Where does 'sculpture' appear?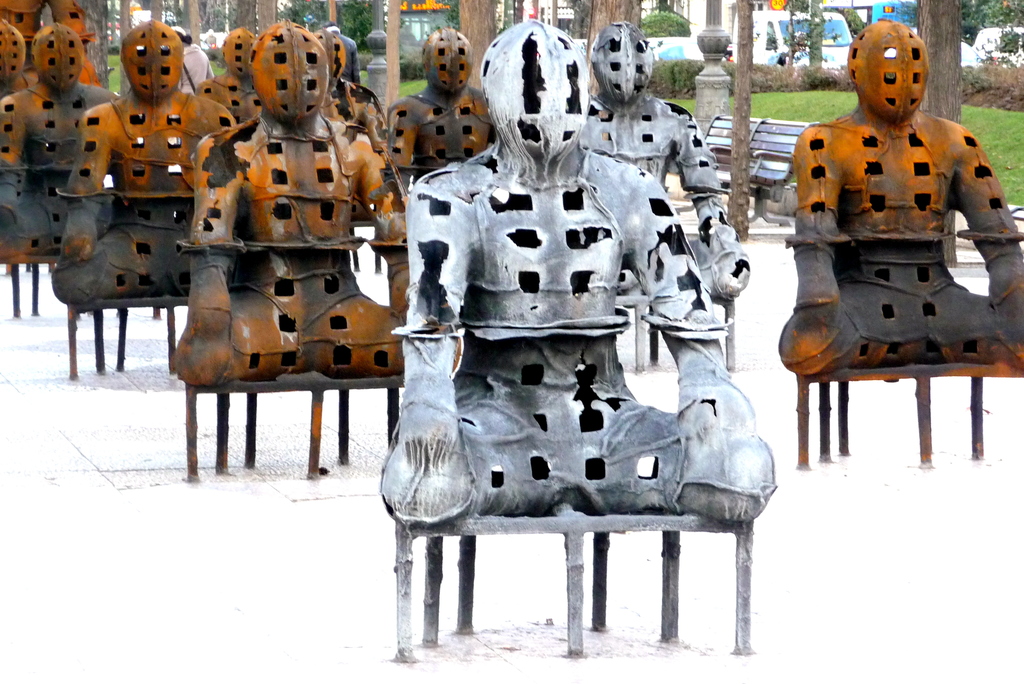
Appears at 778,11,1023,474.
